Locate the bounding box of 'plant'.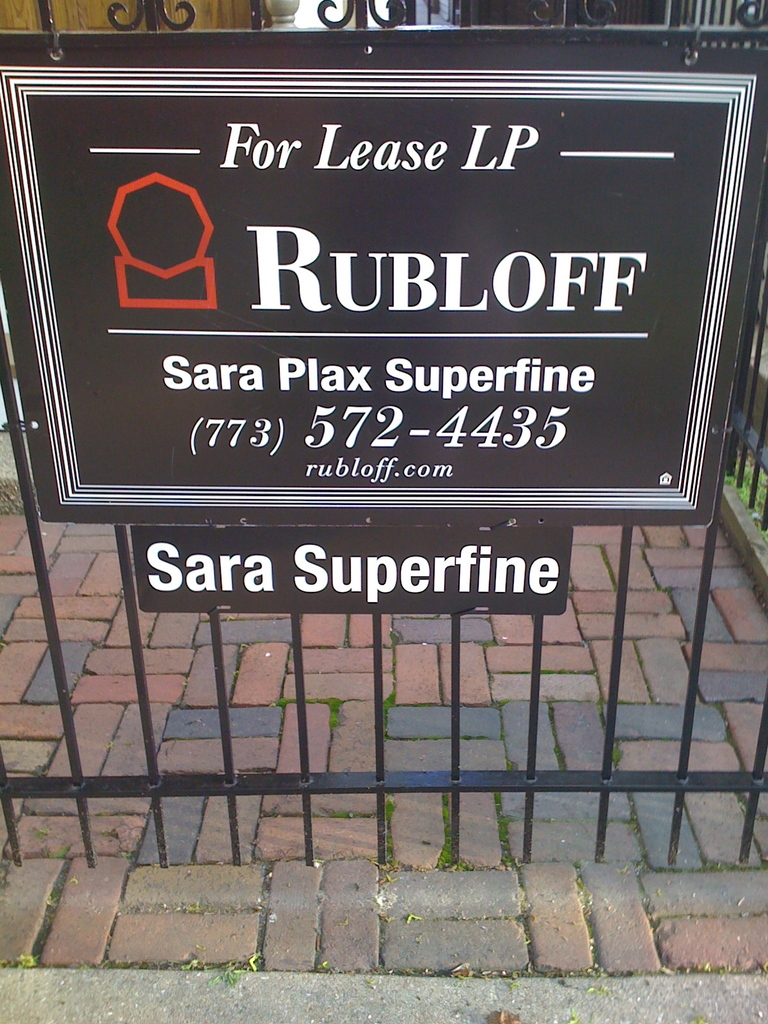
Bounding box: 721, 458, 767, 534.
